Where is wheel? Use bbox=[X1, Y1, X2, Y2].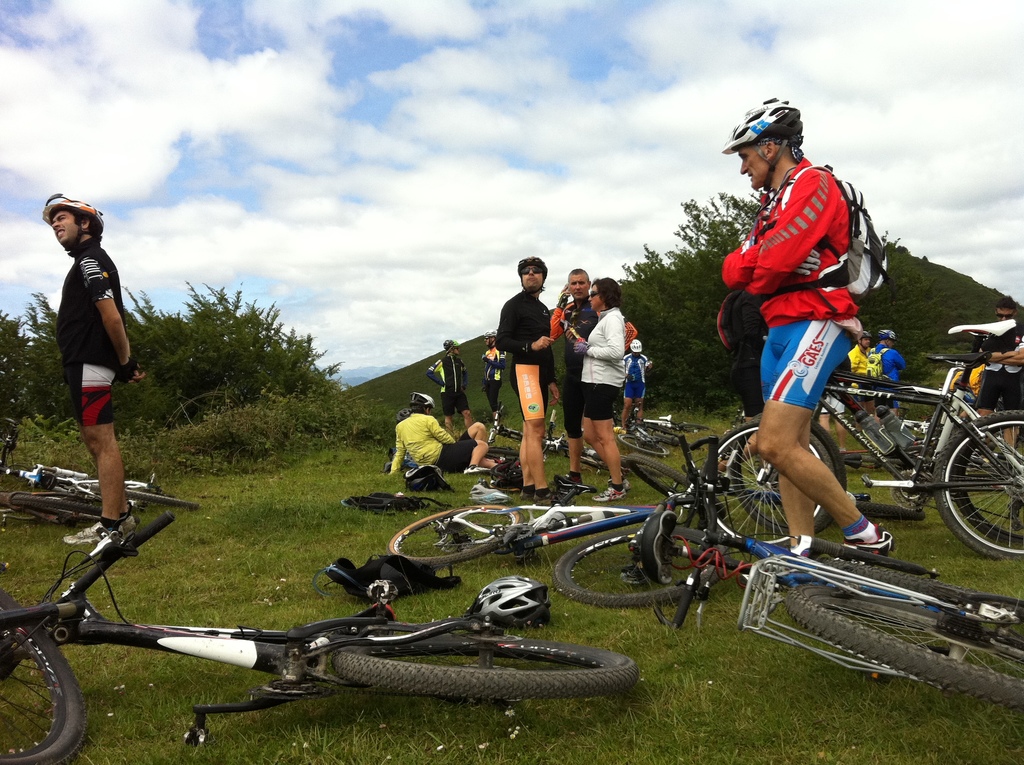
bbox=[620, 435, 664, 453].
